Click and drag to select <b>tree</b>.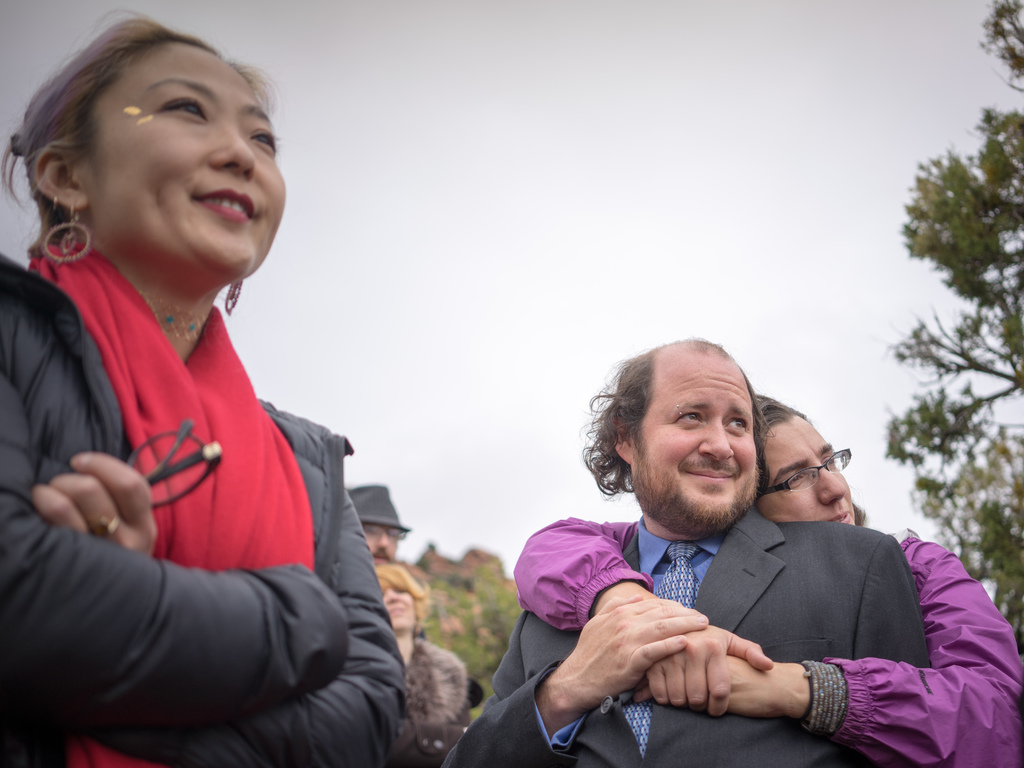
Selection: <region>867, 75, 1011, 637</region>.
